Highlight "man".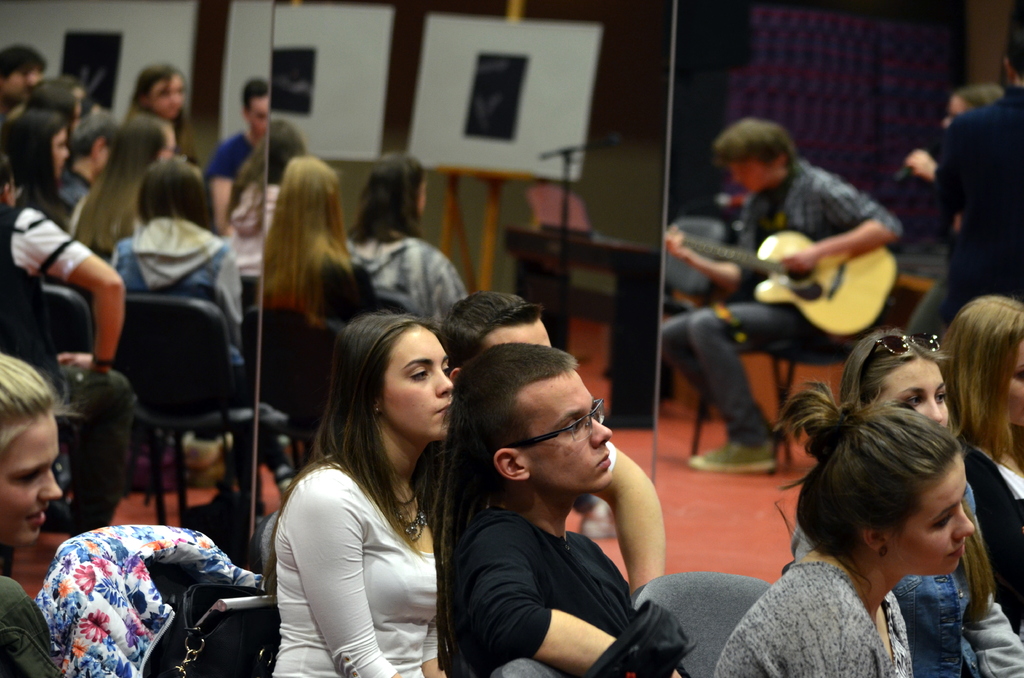
Highlighted region: [x1=0, y1=148, x2=135, y2=575].
